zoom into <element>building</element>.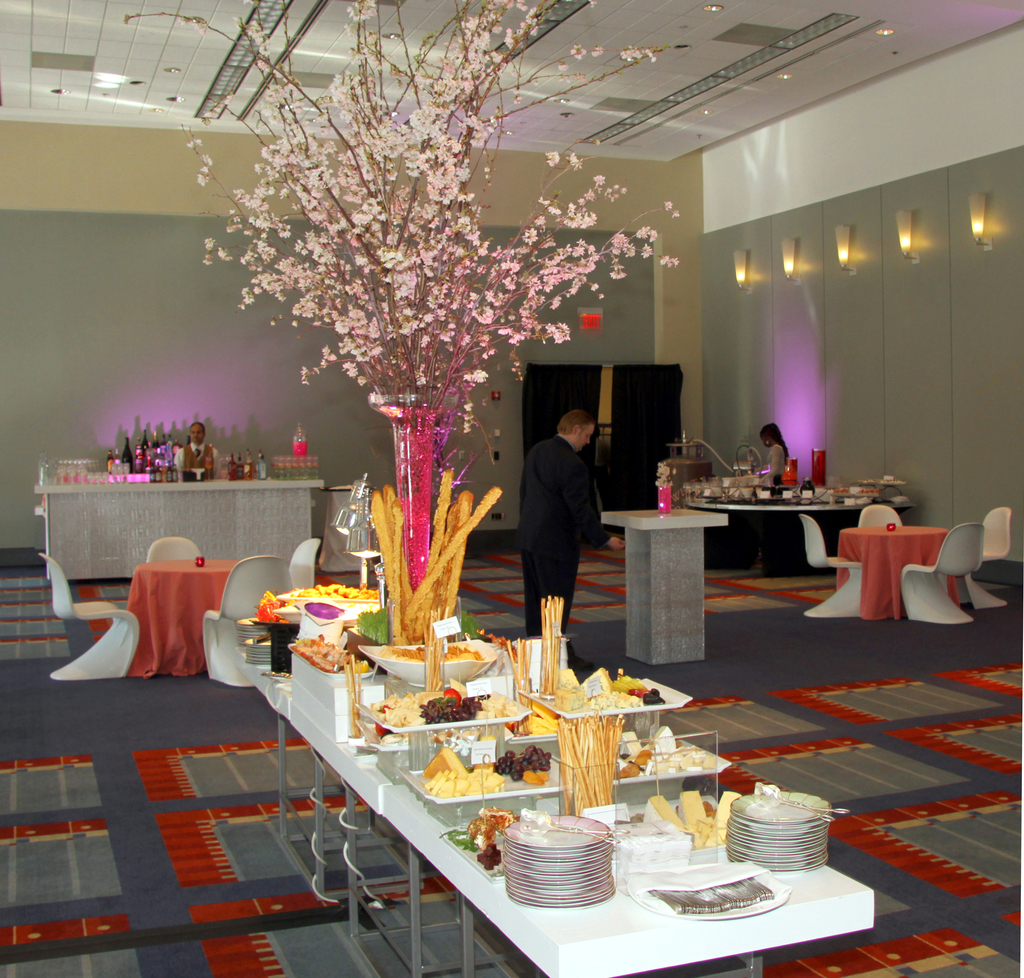
Zoom target: [left=0, top=0, right=1023, bottom=977].
